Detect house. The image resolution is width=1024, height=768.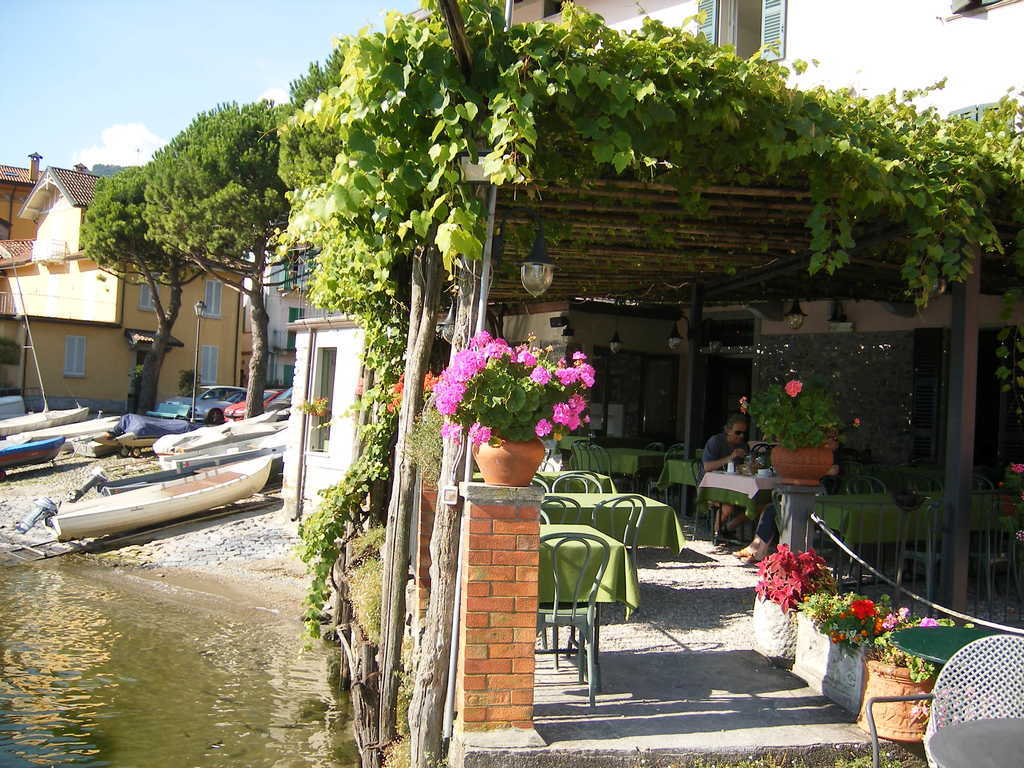
{"x1": 0, "y1": 153, "x2": 90, "y2": 271}.
